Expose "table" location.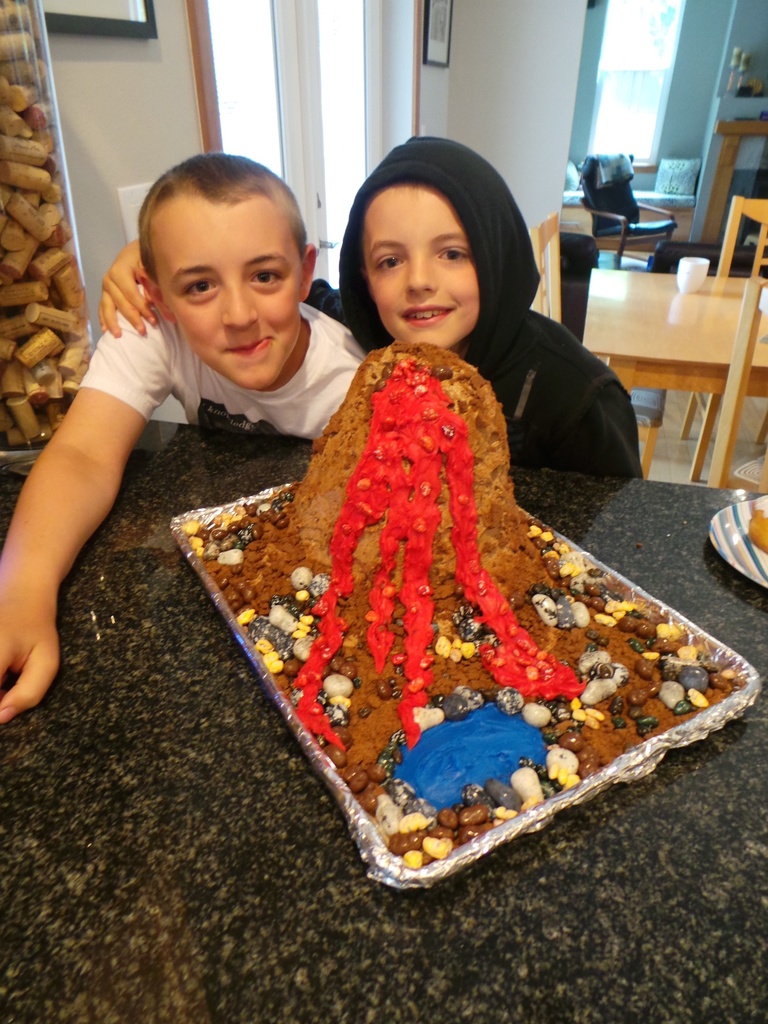
Exposed at (x1=551, y1=211, x2=767, y2=524).
